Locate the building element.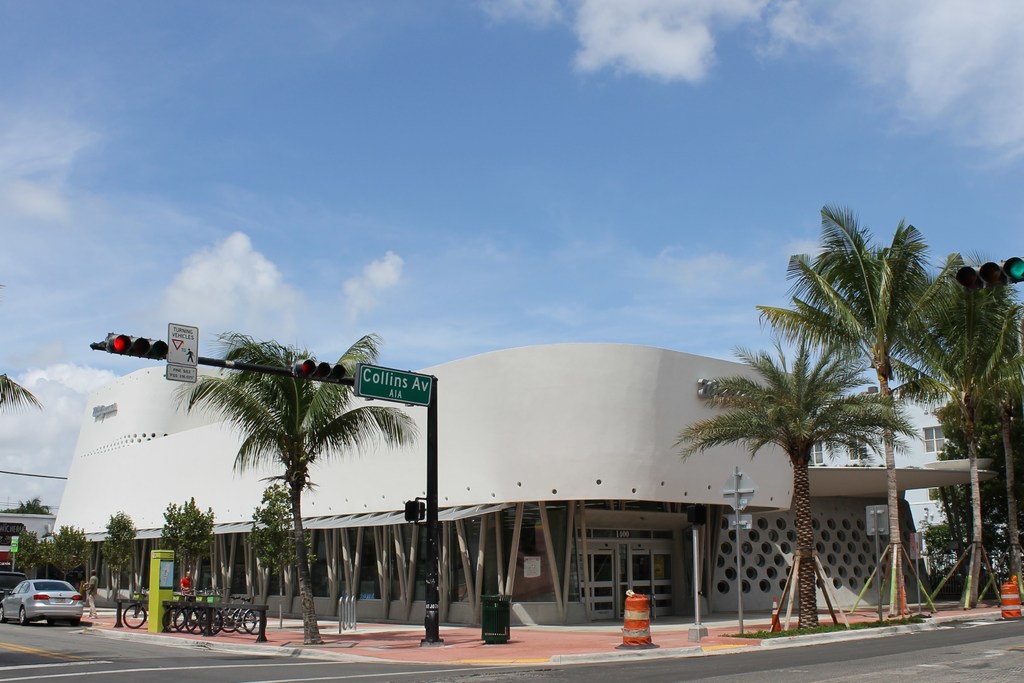
Element bbox: rect(0, 511, 55, 572).
